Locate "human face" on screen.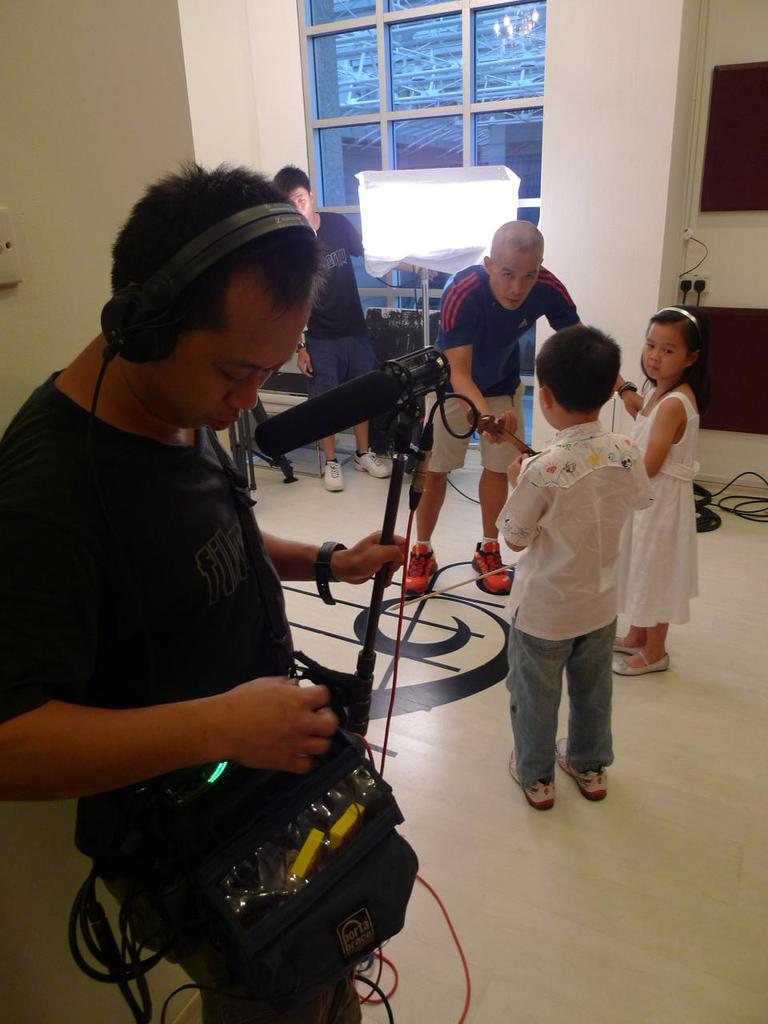
On screen at 175,294,310,430.
